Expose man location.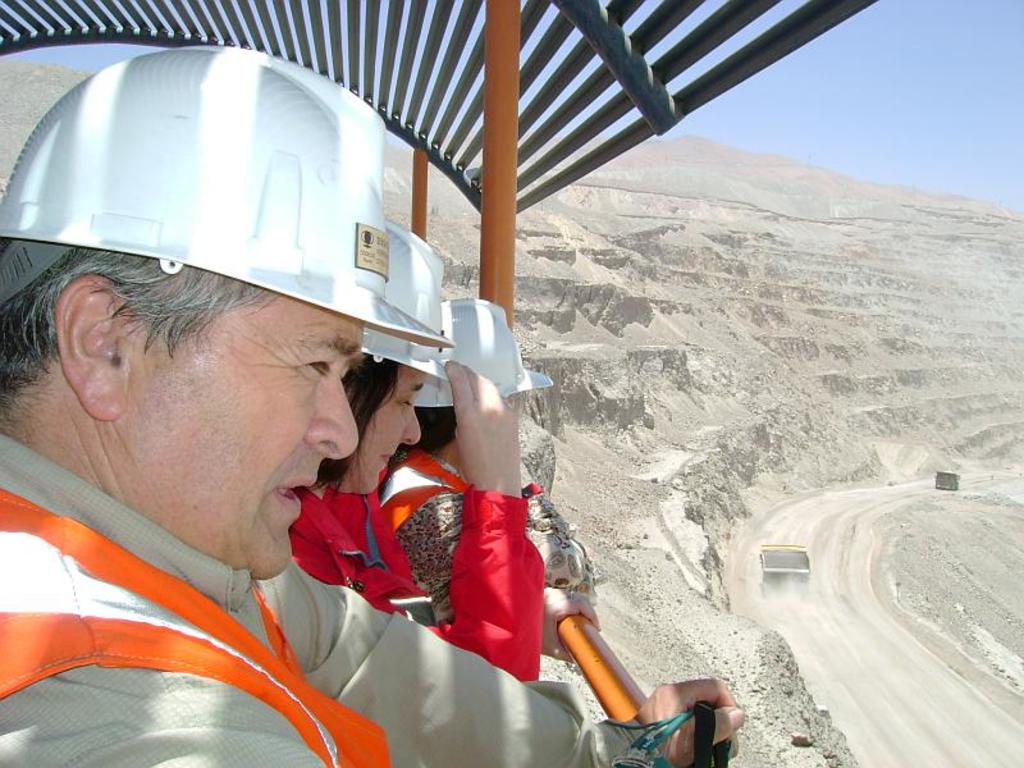
Exposed at bbox=(0, 37, 746, 767).
